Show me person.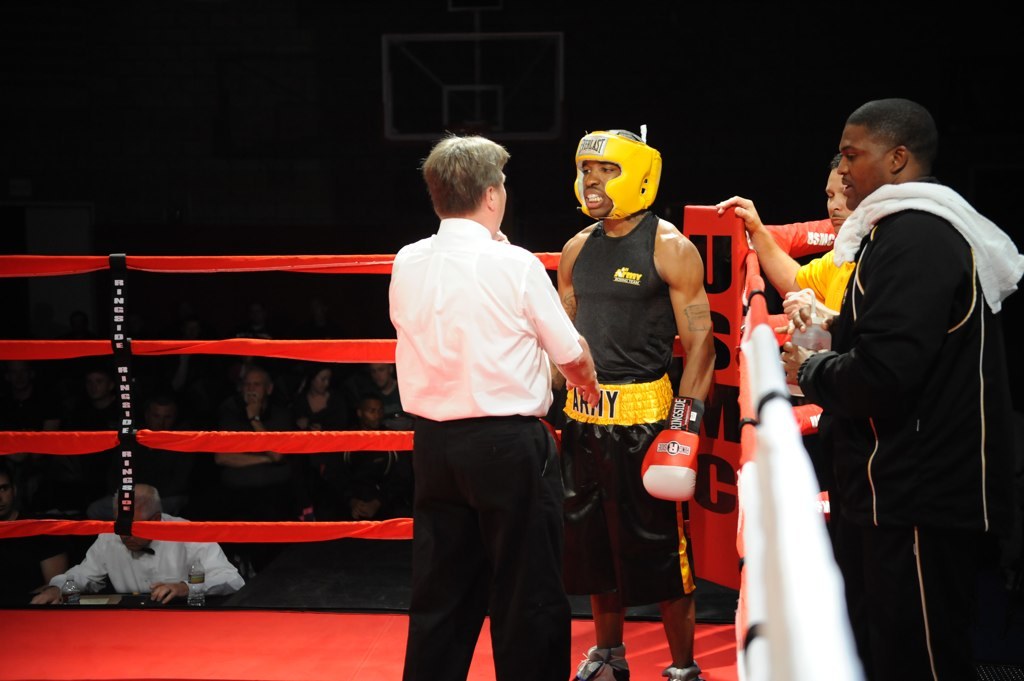
person is here: (x1=352, y1=392, x2=386, y2=426).
